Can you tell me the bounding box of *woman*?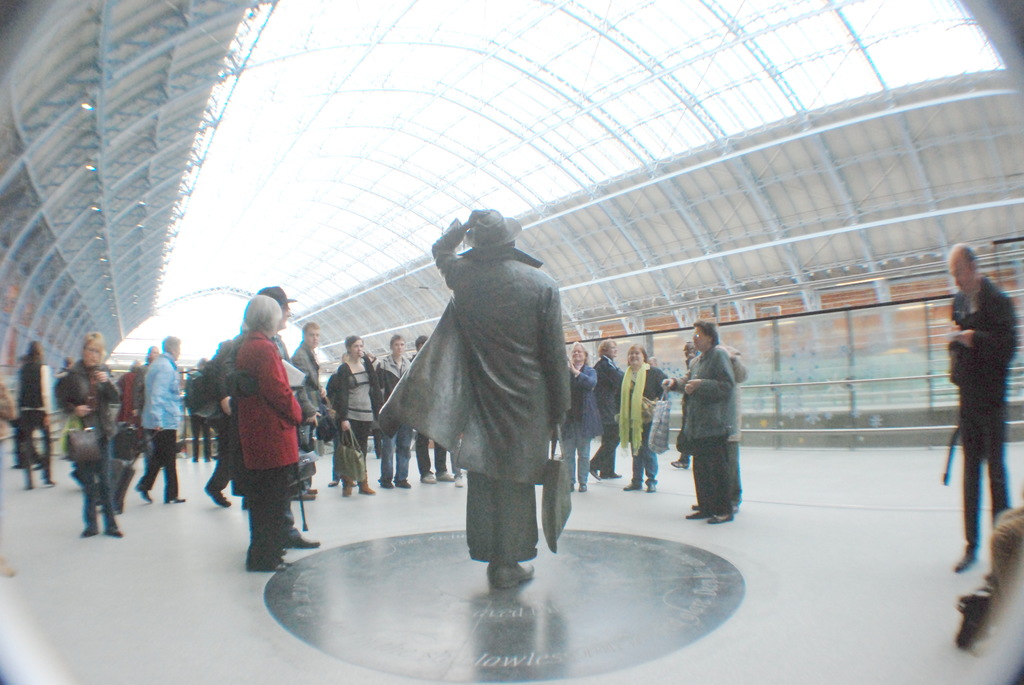
detection(381, 206, 563, 601).
